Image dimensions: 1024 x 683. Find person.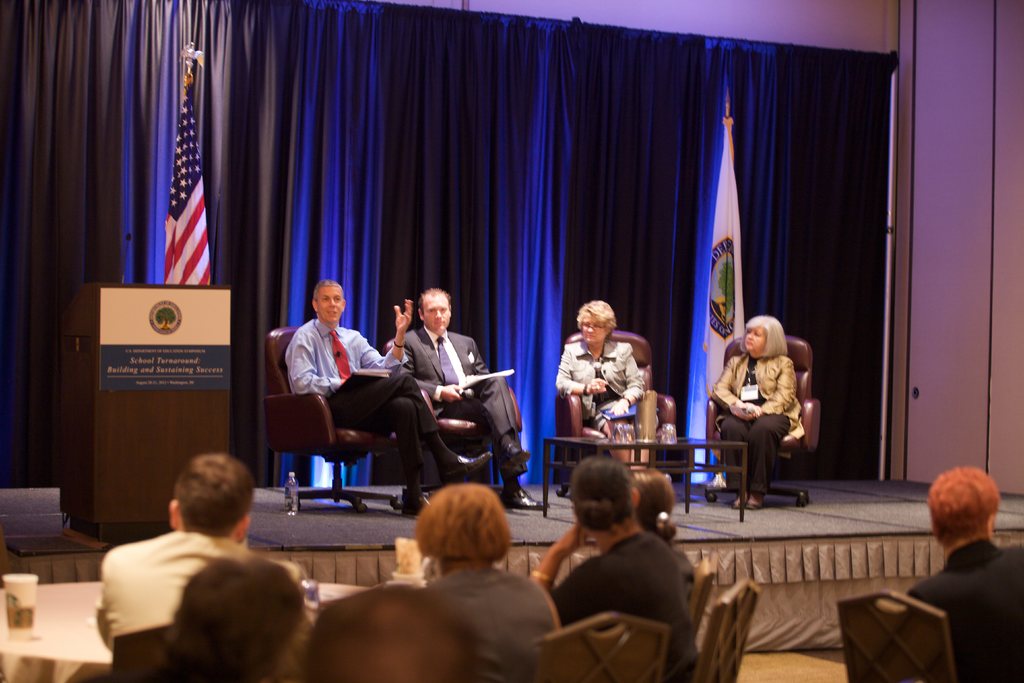
{"left": 285, "top": 279, "right": 490, "bottom": 516}.
